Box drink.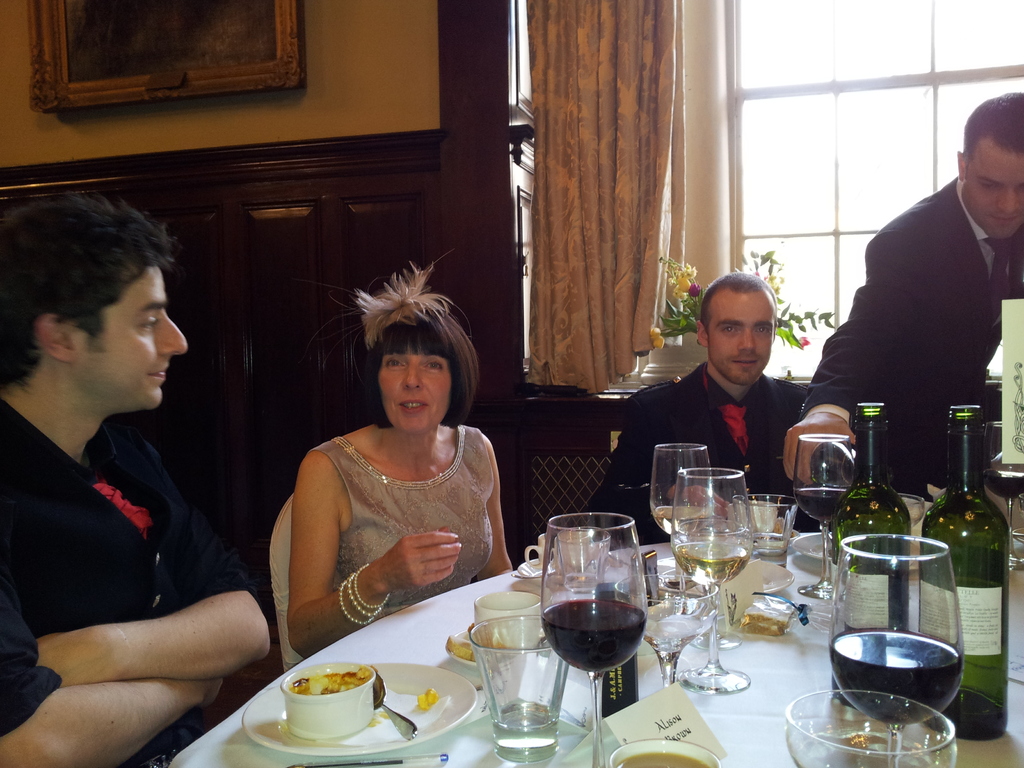
657 507 705 540.
